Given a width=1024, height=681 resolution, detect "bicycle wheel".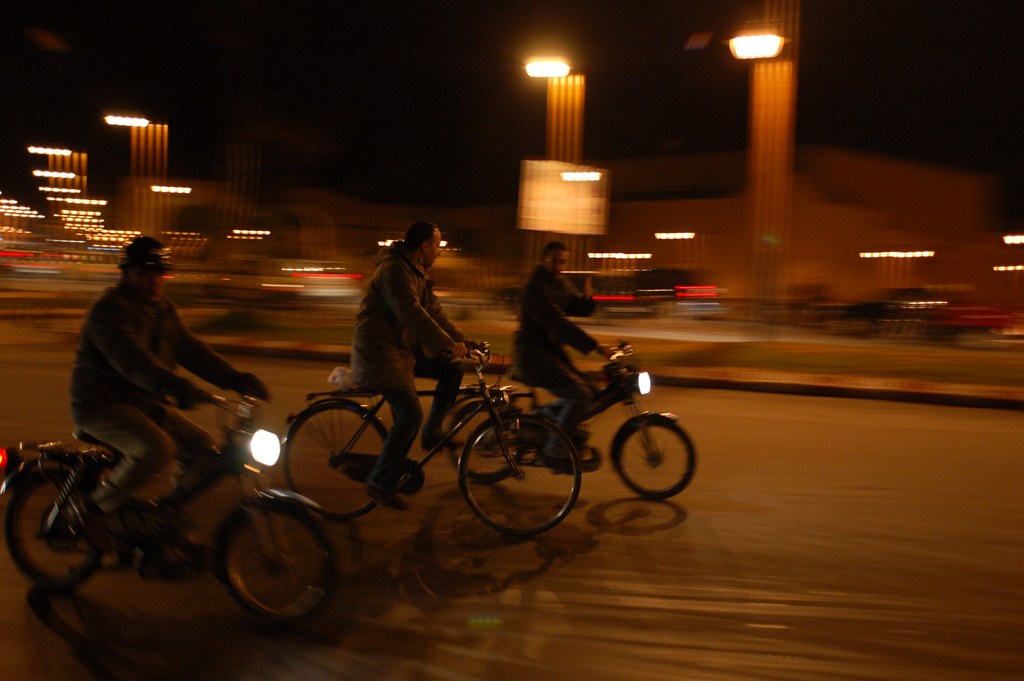
pyautogui.locateOnScreen(458, 415, 584, 539).
